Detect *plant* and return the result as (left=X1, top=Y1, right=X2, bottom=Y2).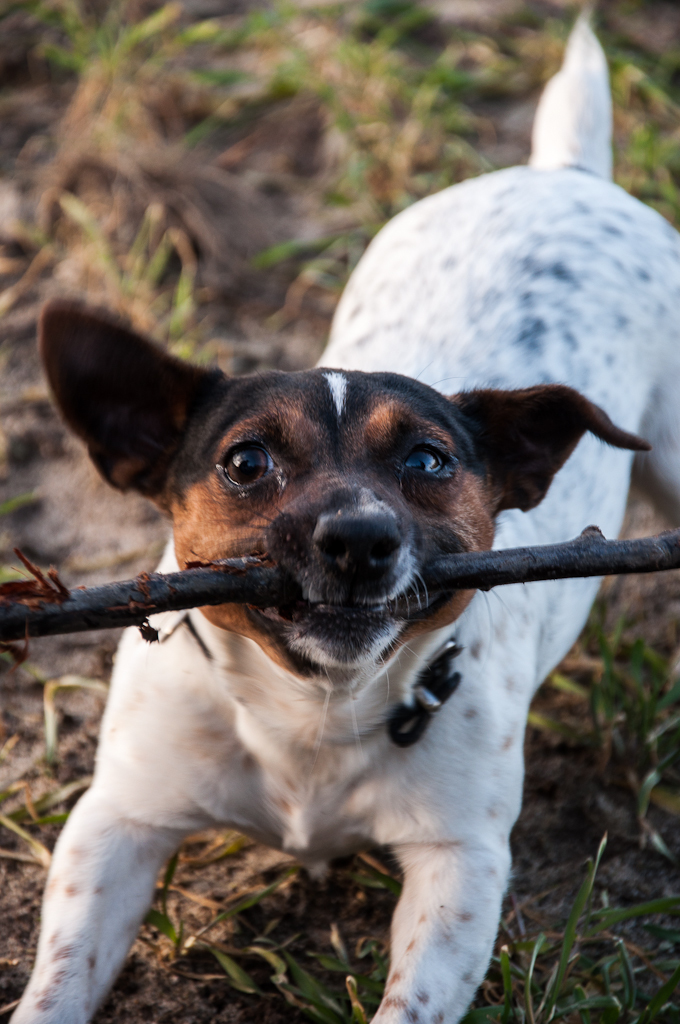
(left=609, top=0, right=679, bottom=228).
